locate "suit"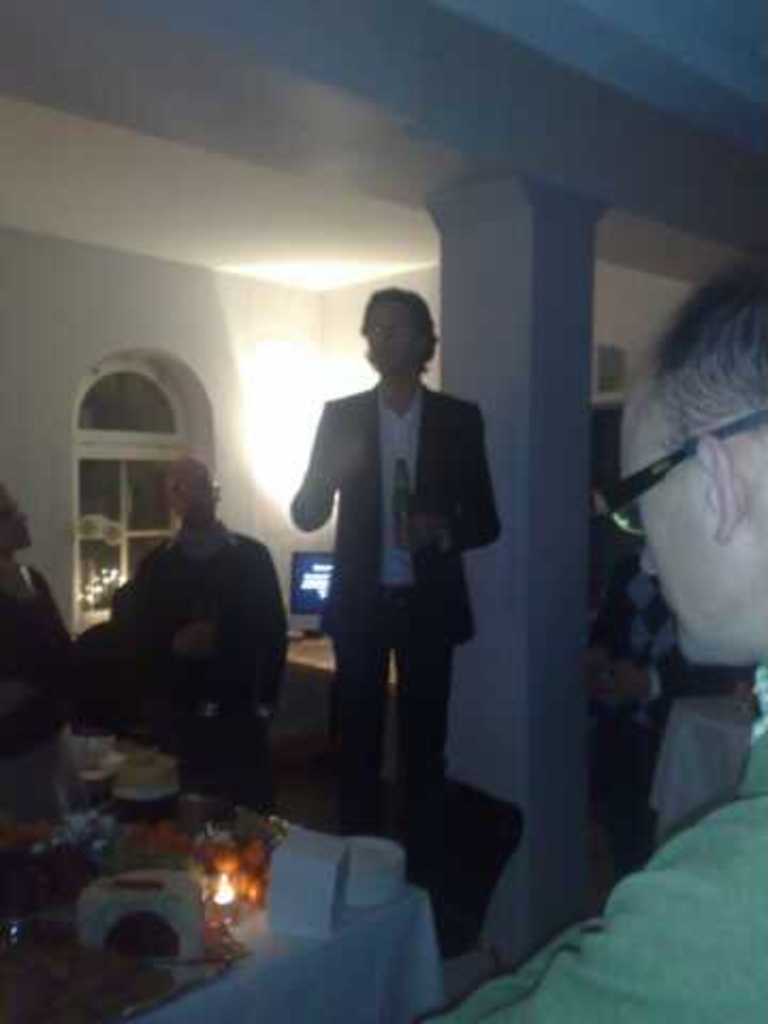
<bbox>284, 326, 495, 849</bbox>
